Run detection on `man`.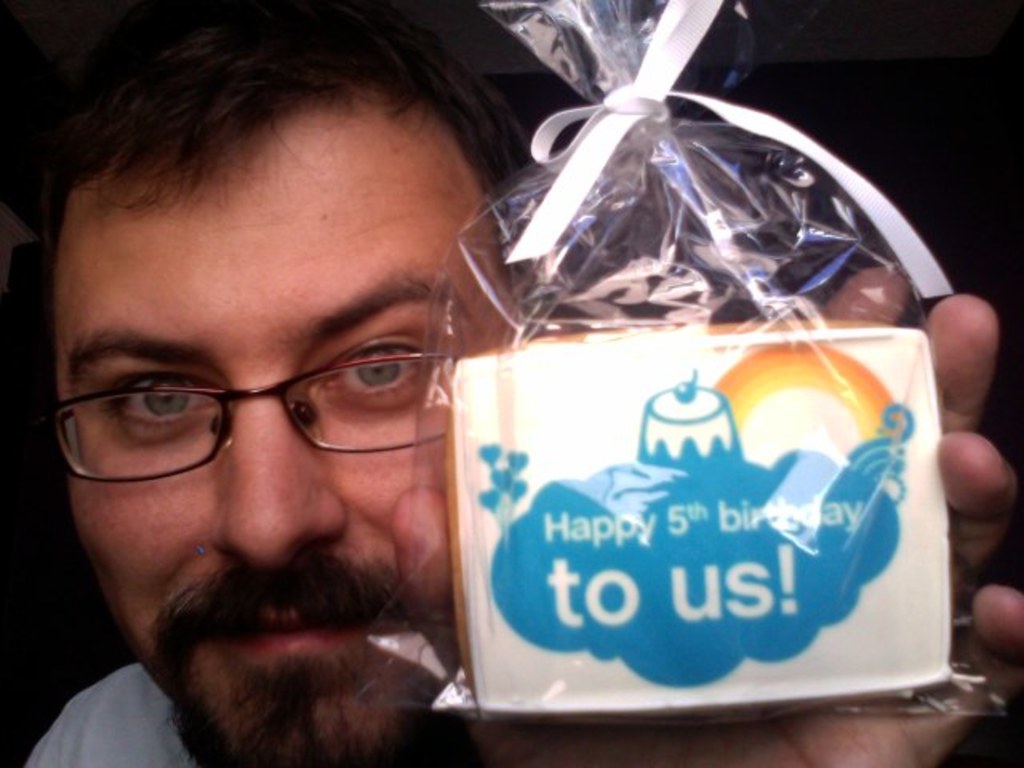
Result: box=[6, 0, 1022, 766].
